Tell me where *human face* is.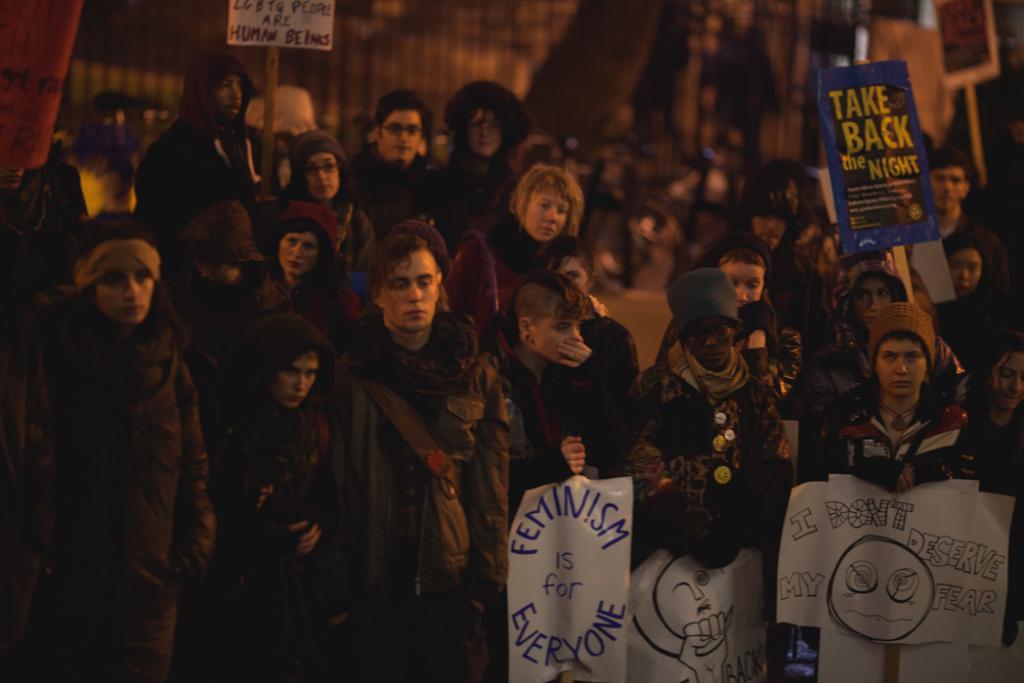
*human face* is at box(950, 243, 980, 291).
